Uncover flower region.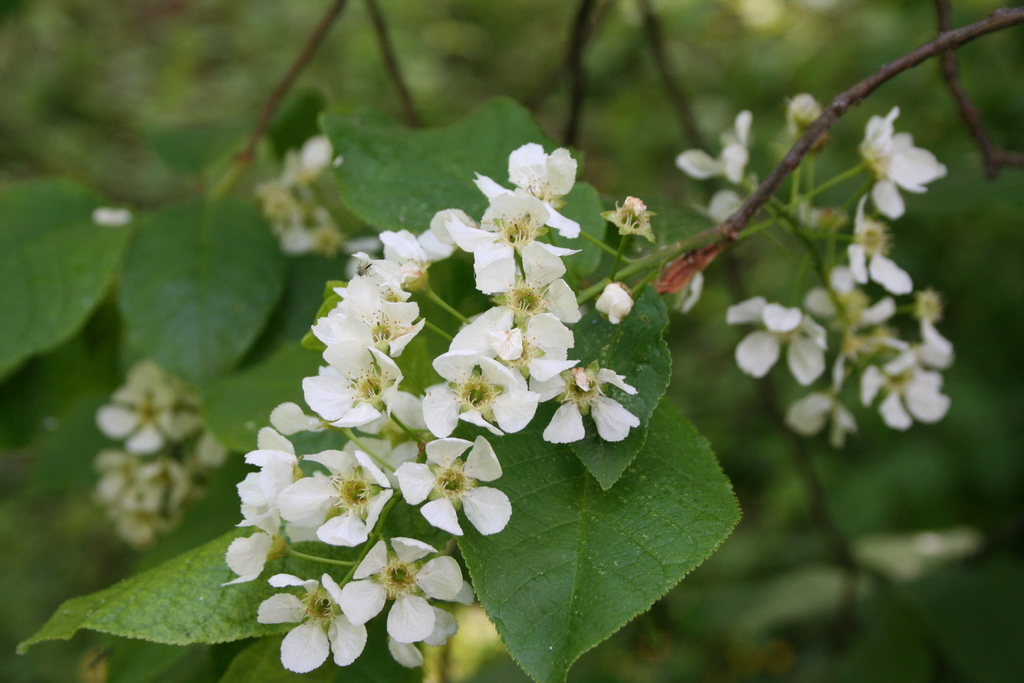
Uncovered: <box>852,103,945,210</box>.
